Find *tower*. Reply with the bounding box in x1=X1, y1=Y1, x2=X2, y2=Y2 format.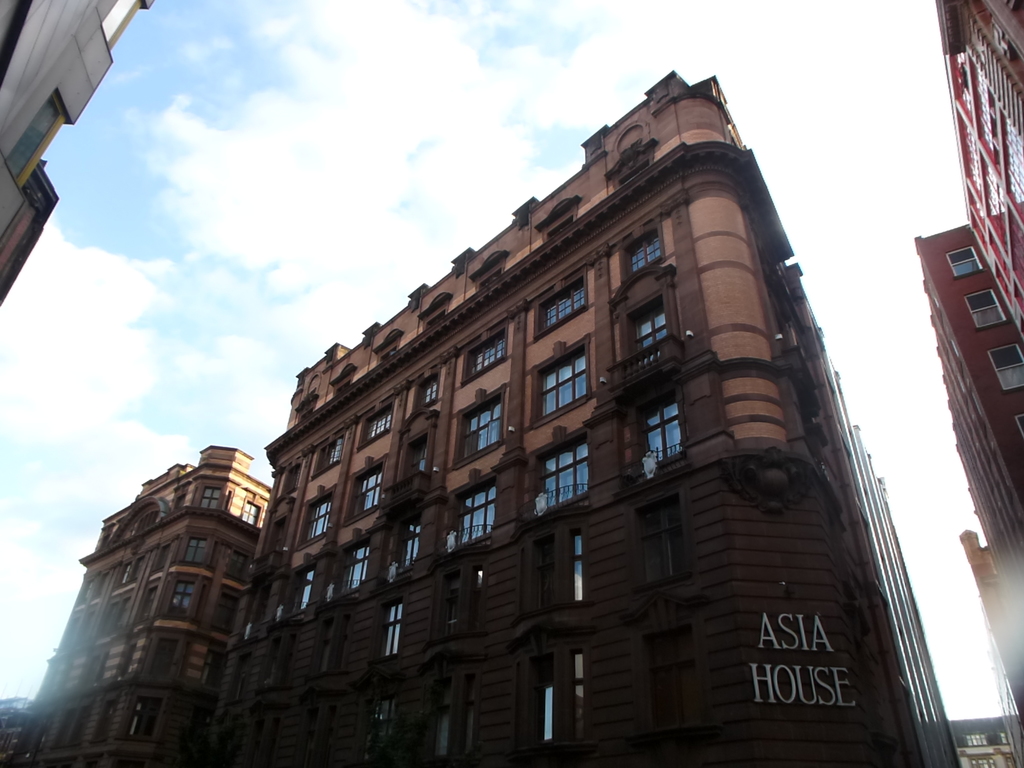
x1=950, y1=0, x2=1023, y2=367.
